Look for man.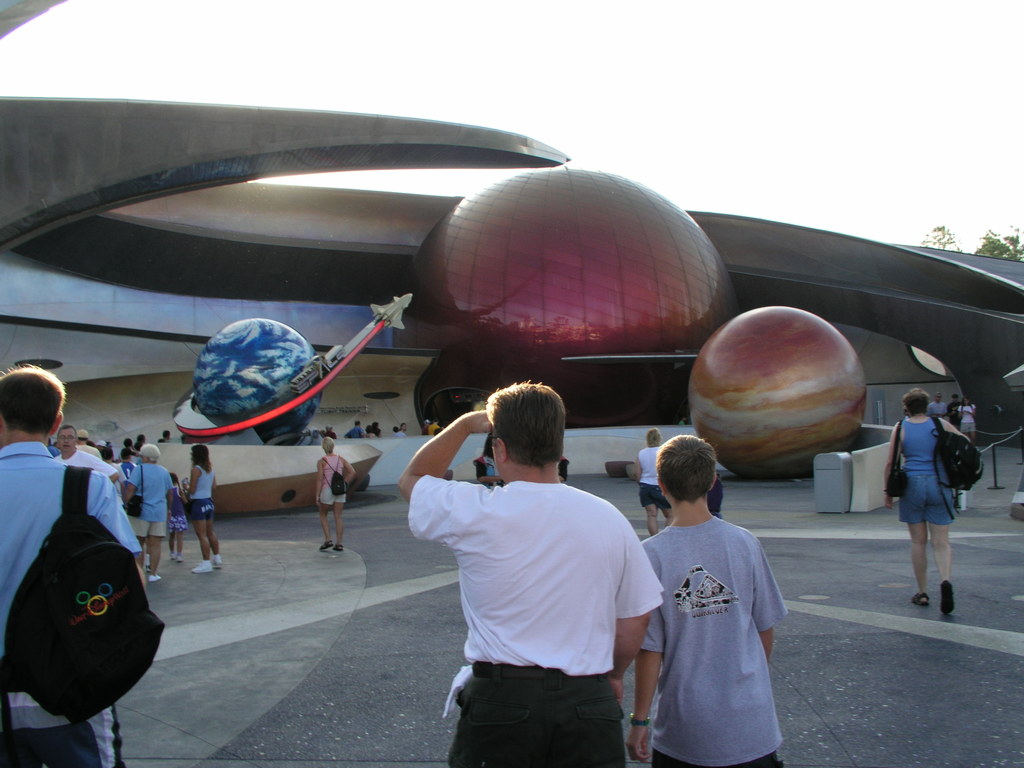
Found: rect(0, 358, 144, 767).
